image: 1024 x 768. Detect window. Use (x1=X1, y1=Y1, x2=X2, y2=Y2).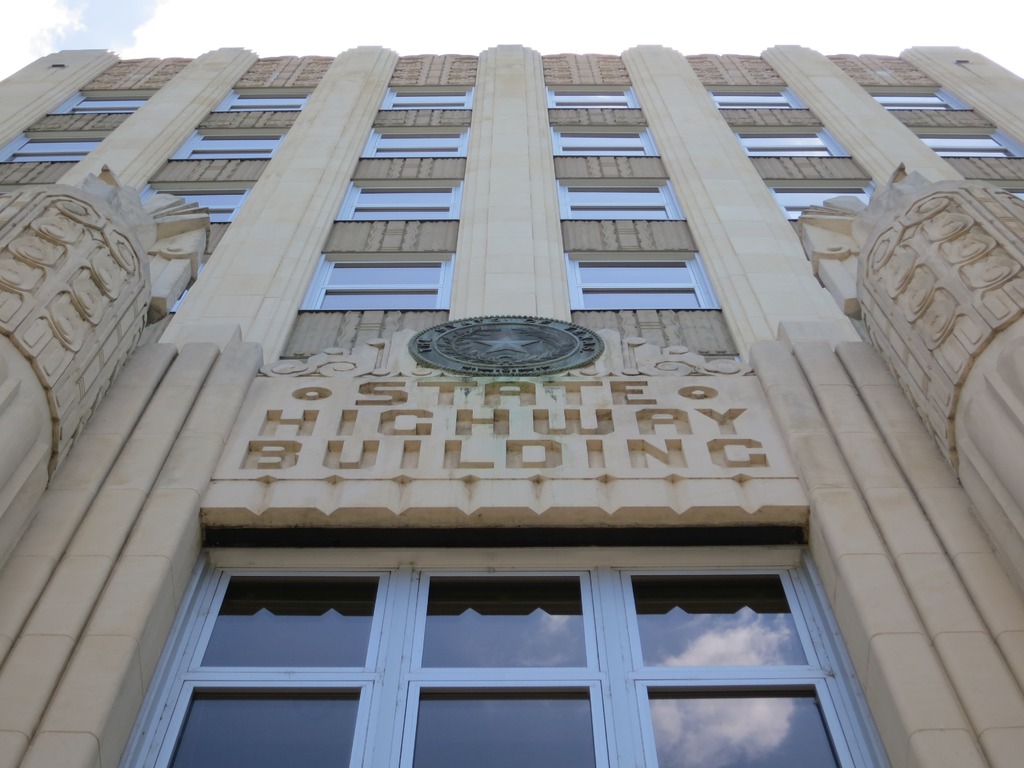
(x1=545, y1=85, x2=639, y2=110).
